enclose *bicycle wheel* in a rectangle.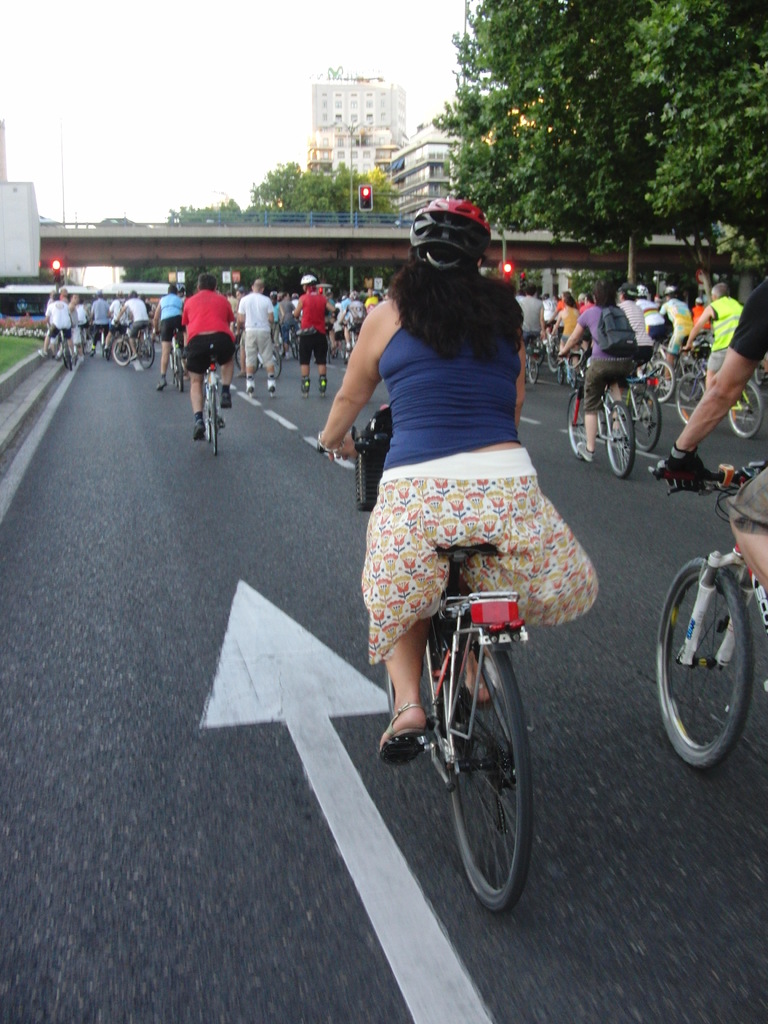
l=566, t=368, r=582, b=392.
